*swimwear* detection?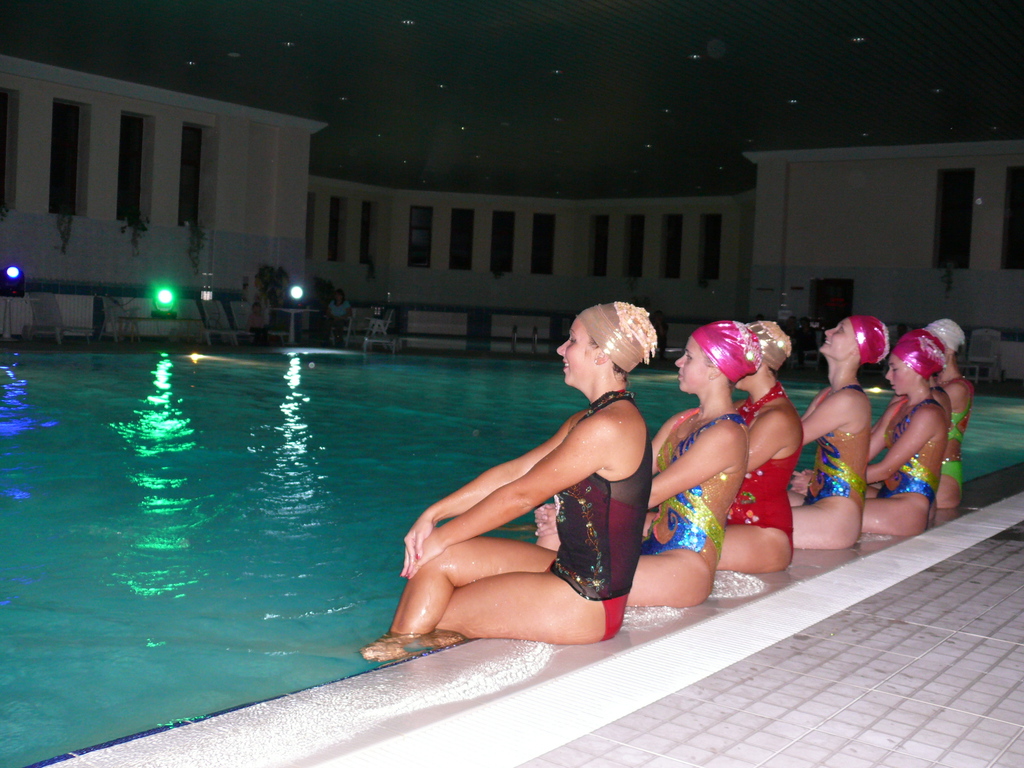
877/399/932/498
